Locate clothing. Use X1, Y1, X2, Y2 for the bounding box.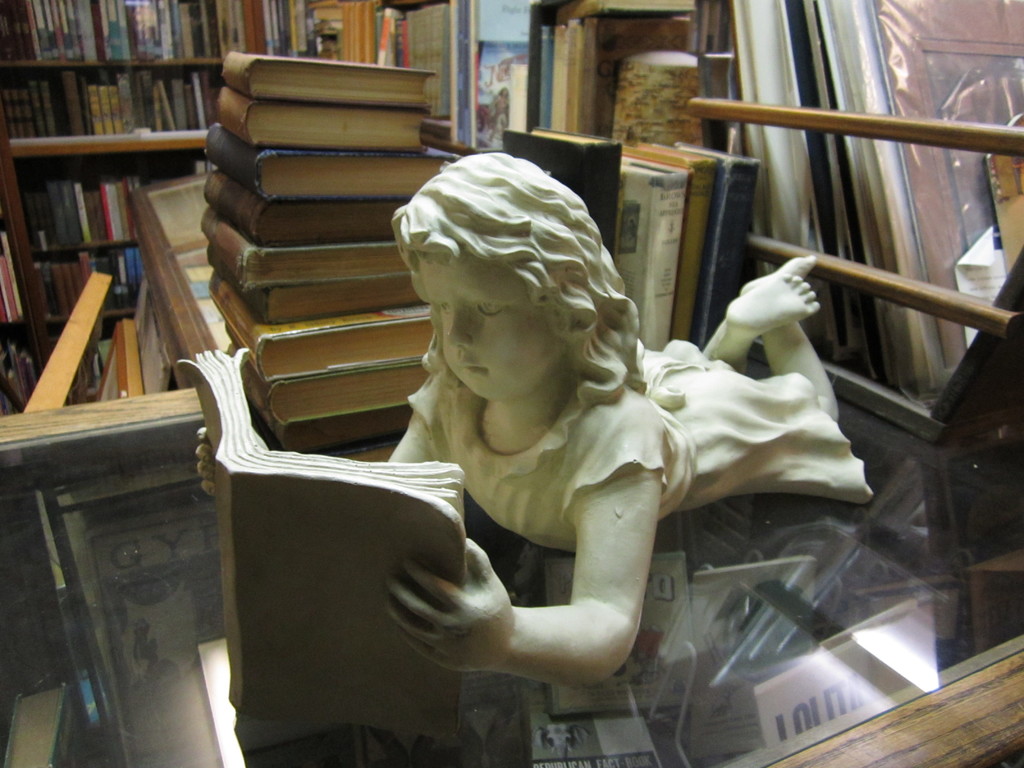
381, 254, 807, 707.
